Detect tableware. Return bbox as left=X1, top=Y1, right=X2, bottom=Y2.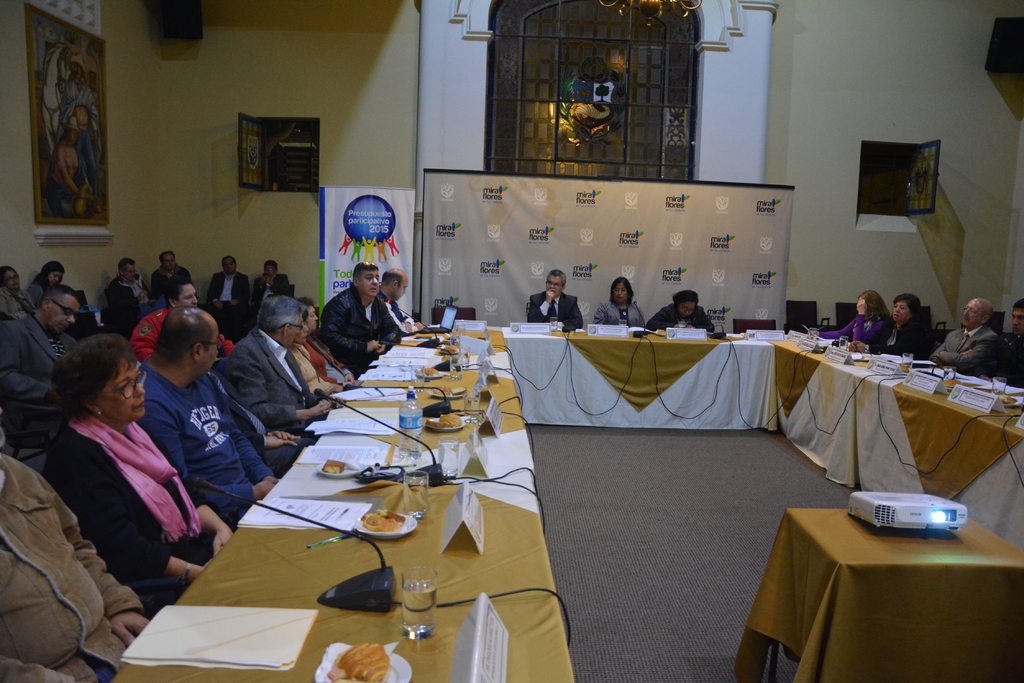
left=941, top=367, right=954, bottom=381.
